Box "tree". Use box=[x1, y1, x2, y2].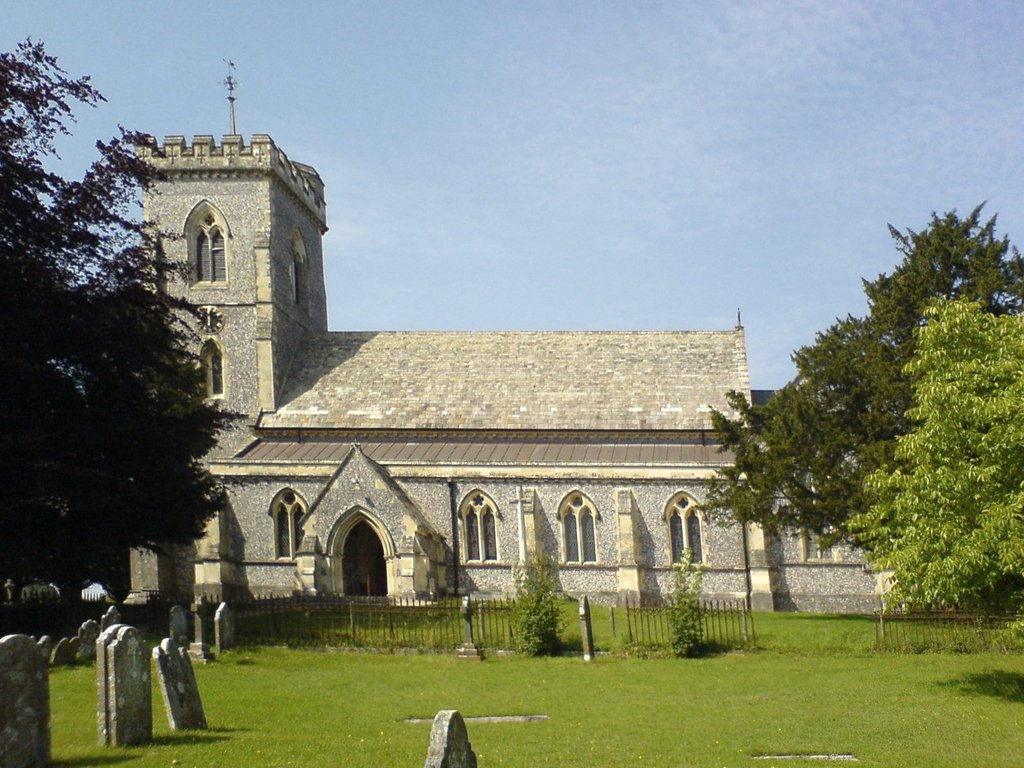
box=[693, 196, 1023, 554].
